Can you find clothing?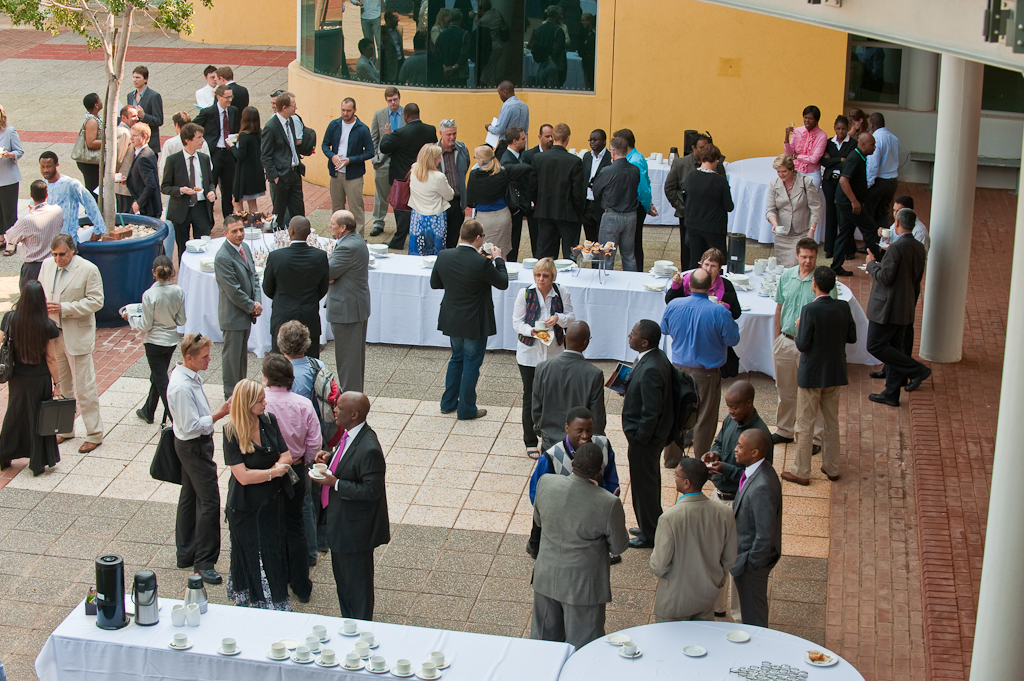
Yes, bounding box: (578, 28, 594, 84).
